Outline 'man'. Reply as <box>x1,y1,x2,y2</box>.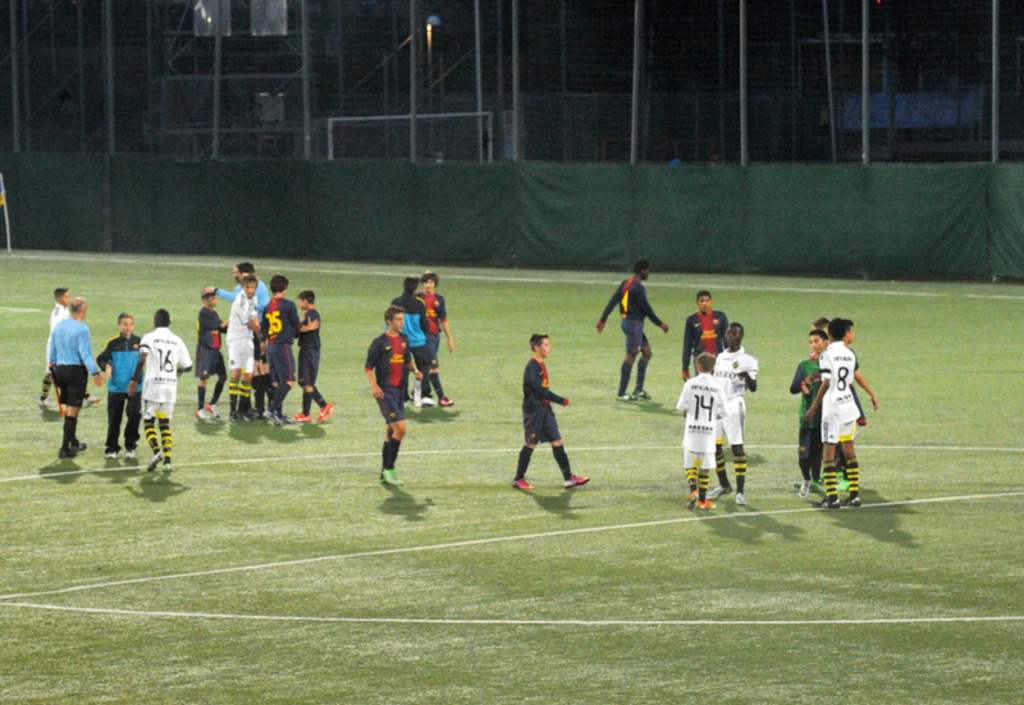
<box>800,316,883,514</box>.
